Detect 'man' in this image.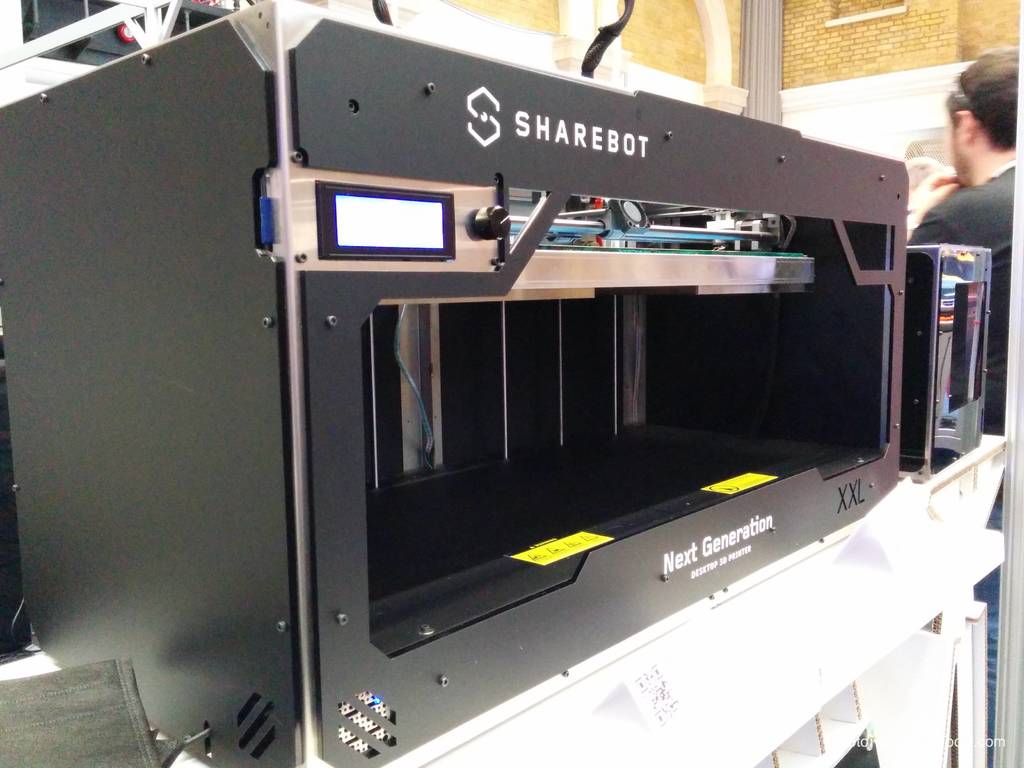
Detection: 892:70:1016:383.
